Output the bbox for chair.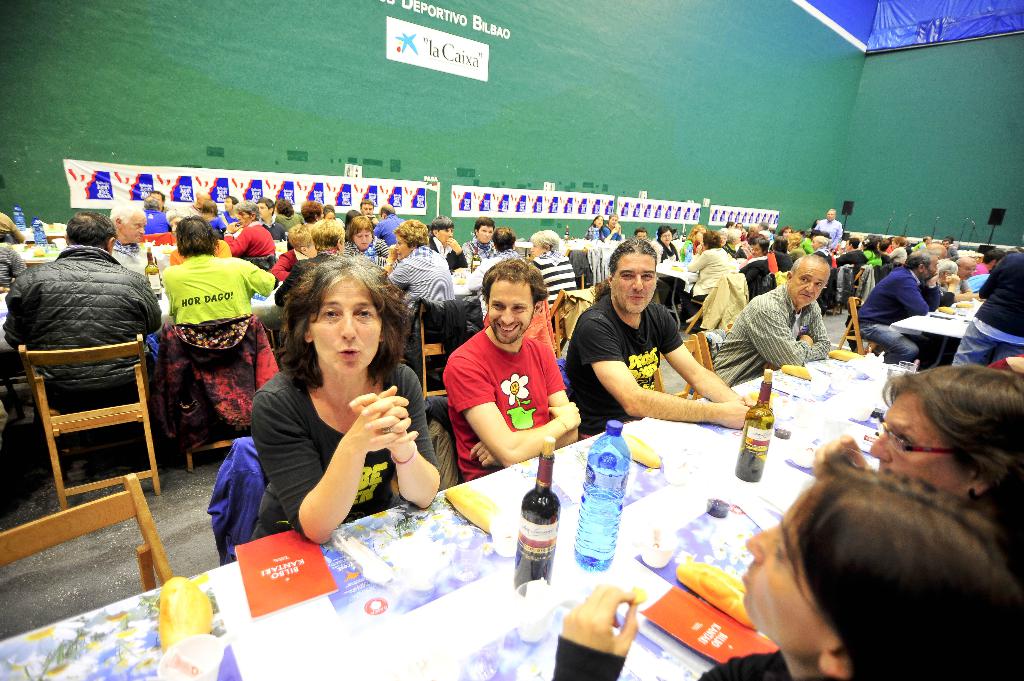
<region>683, 272, 751, 346</region>.
